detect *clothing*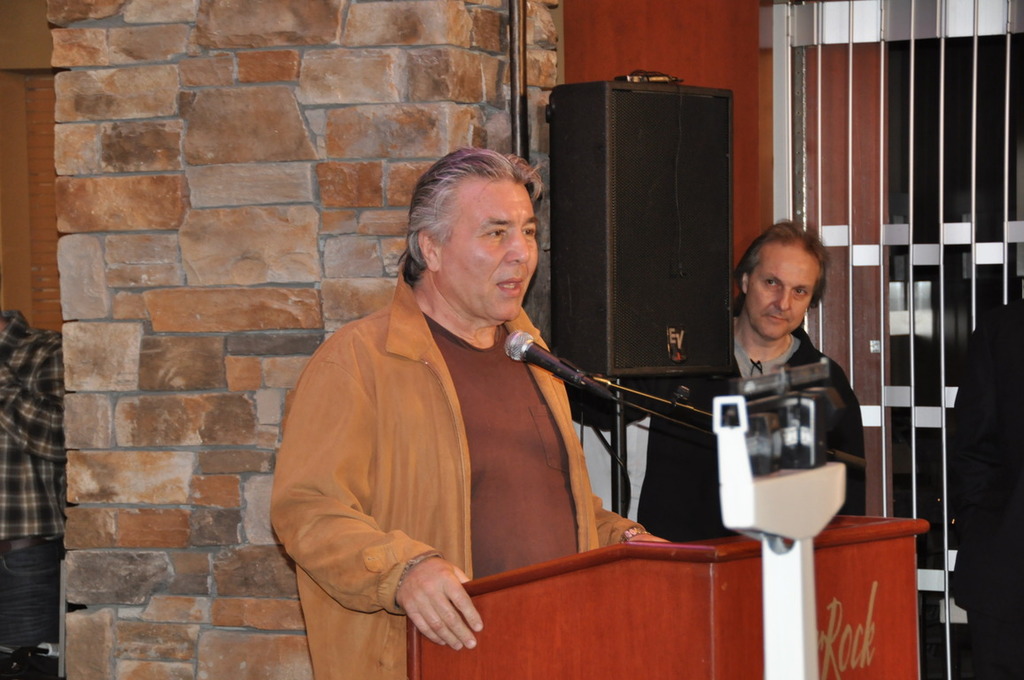
(950, 305, 1022, 679)
